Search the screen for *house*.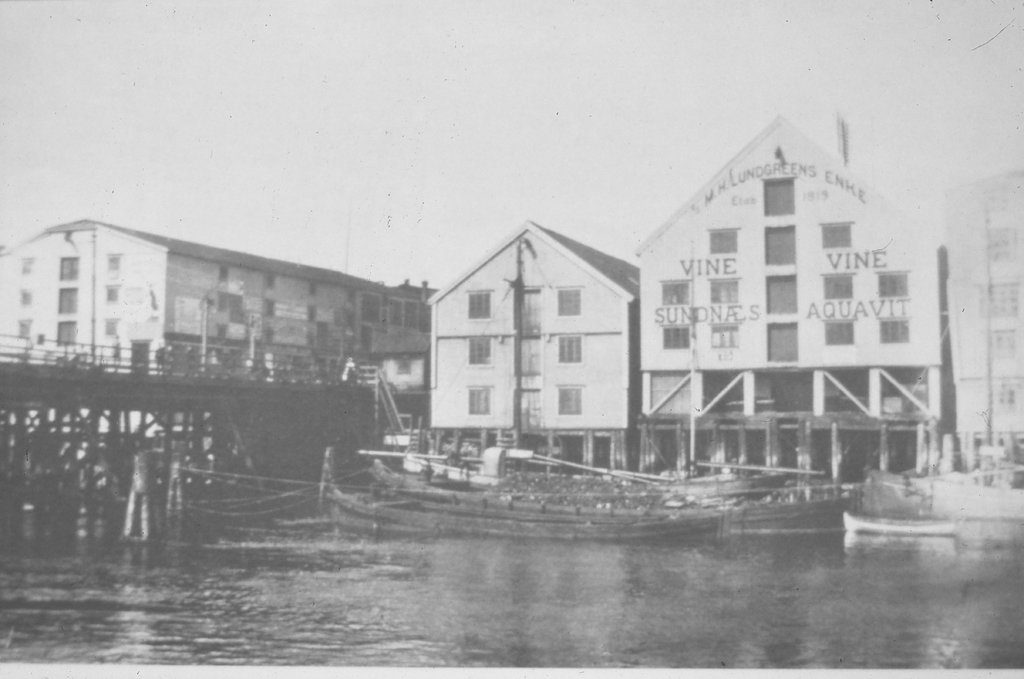
Found at locate(372, 280, 435, 403).
